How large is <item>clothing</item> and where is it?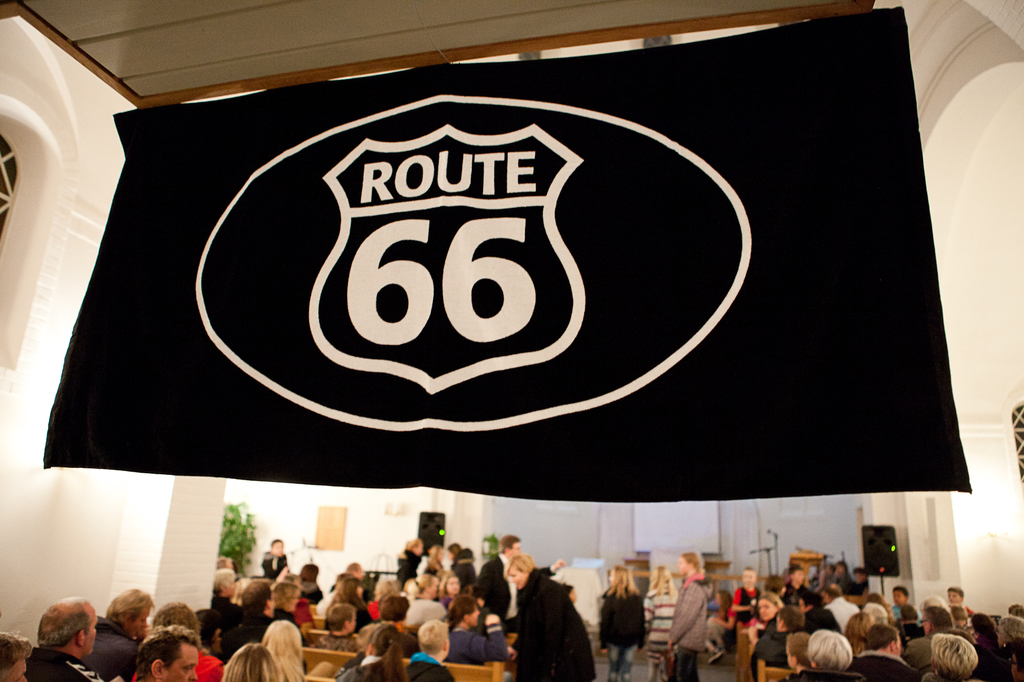
Bounding box: BBox(265, 553, 289, 580).
